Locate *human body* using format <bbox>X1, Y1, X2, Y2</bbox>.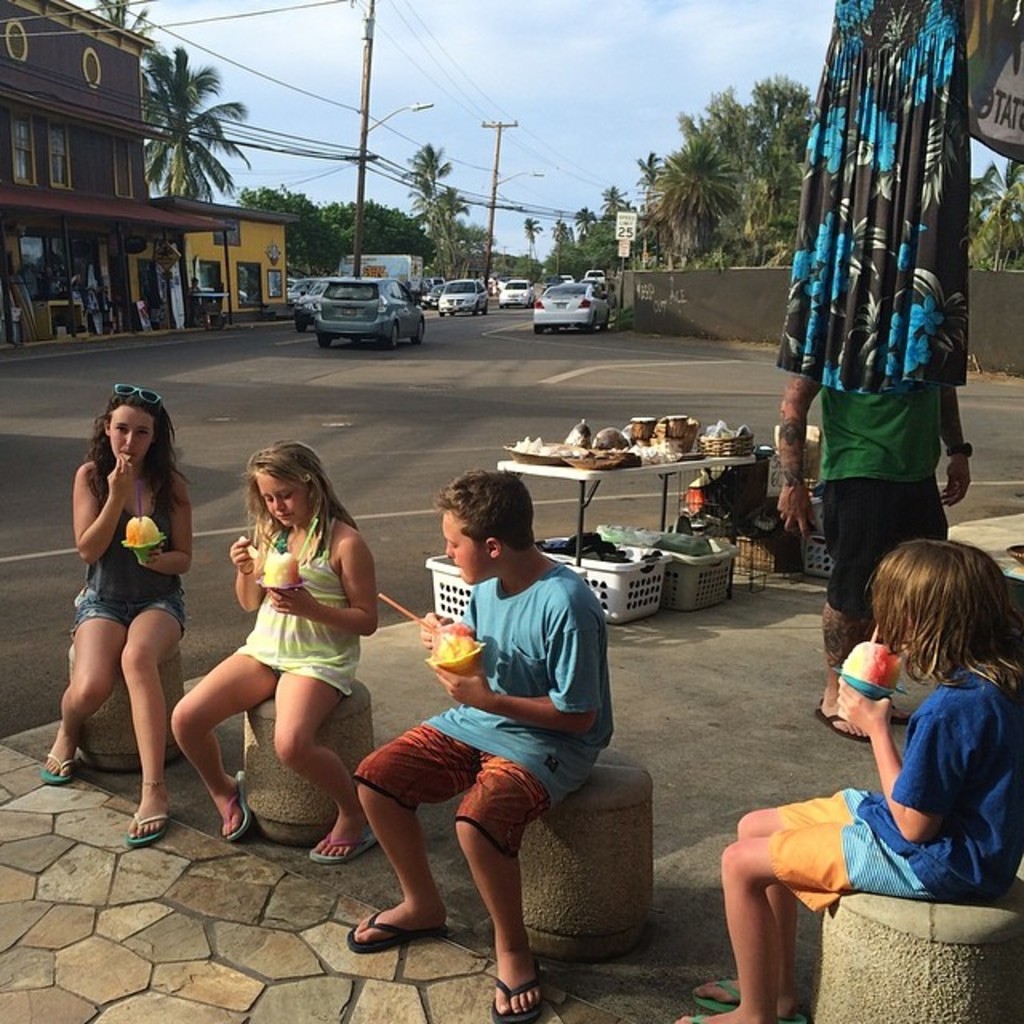
<bbox>40, 389, 174, 792</bbox>.
